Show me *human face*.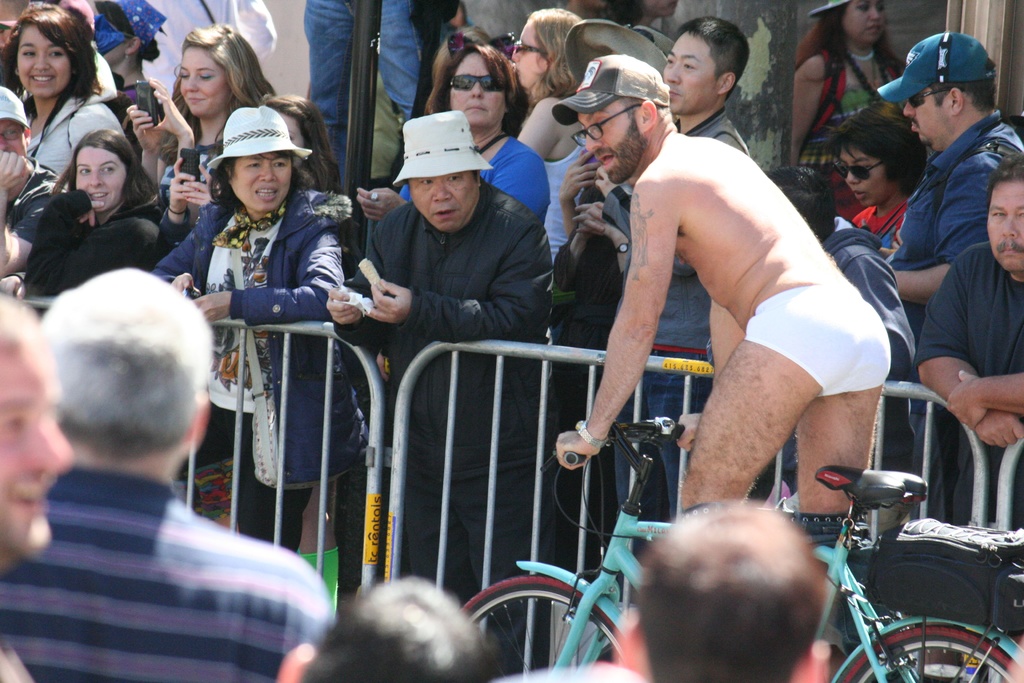
*human face* is here: (269,111,303,168).
